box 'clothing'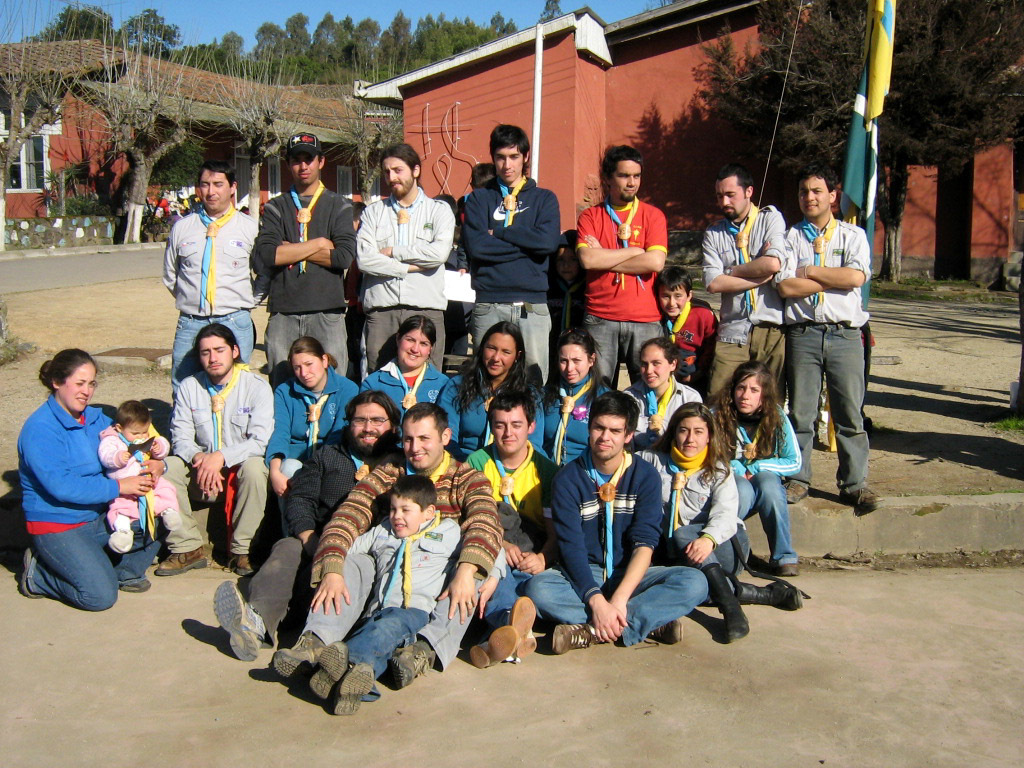
select_region(662, 298, 722, 396)
